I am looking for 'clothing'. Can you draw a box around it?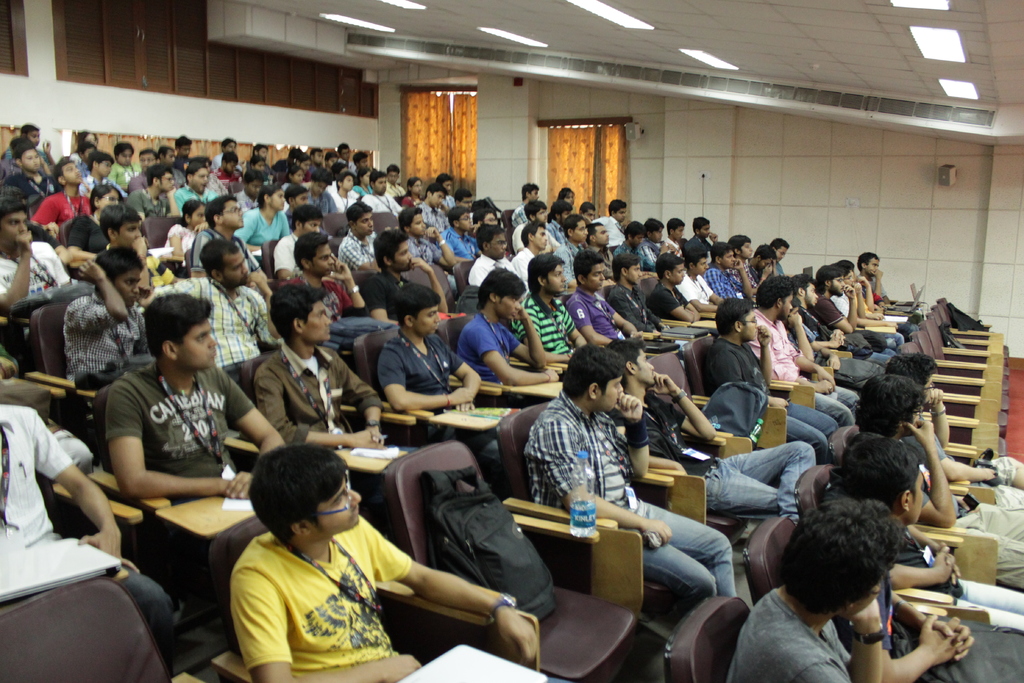
Sure, the bounding box is 0:240:81:319.
